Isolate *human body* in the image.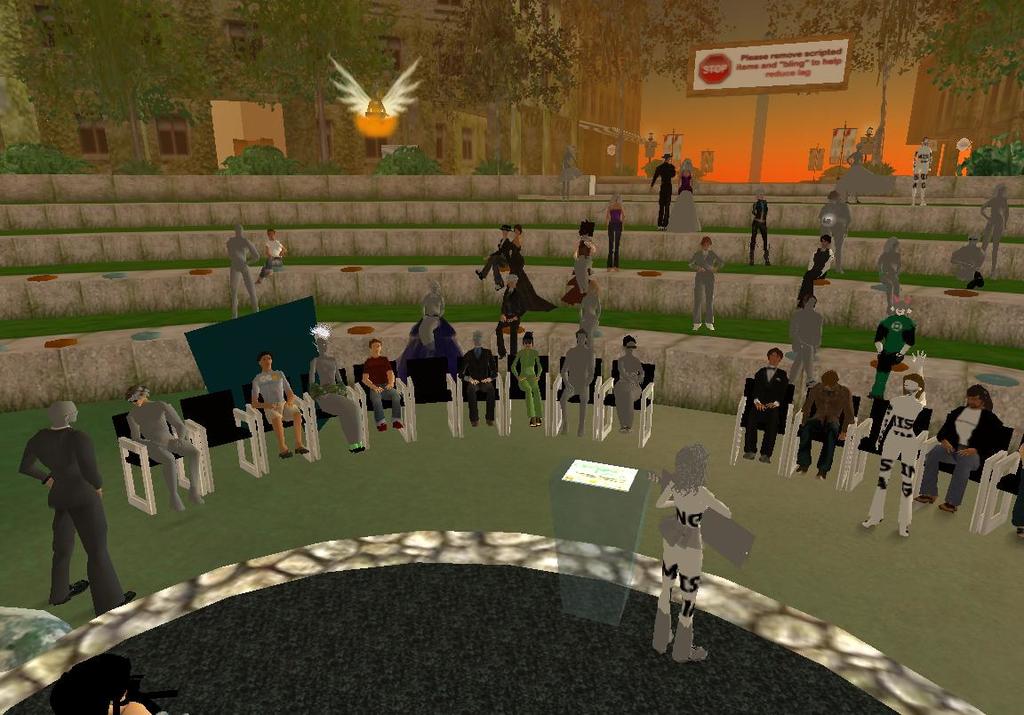
Isolated region: pyautogui.locateOnScreen(259, 240, 288, 277).
